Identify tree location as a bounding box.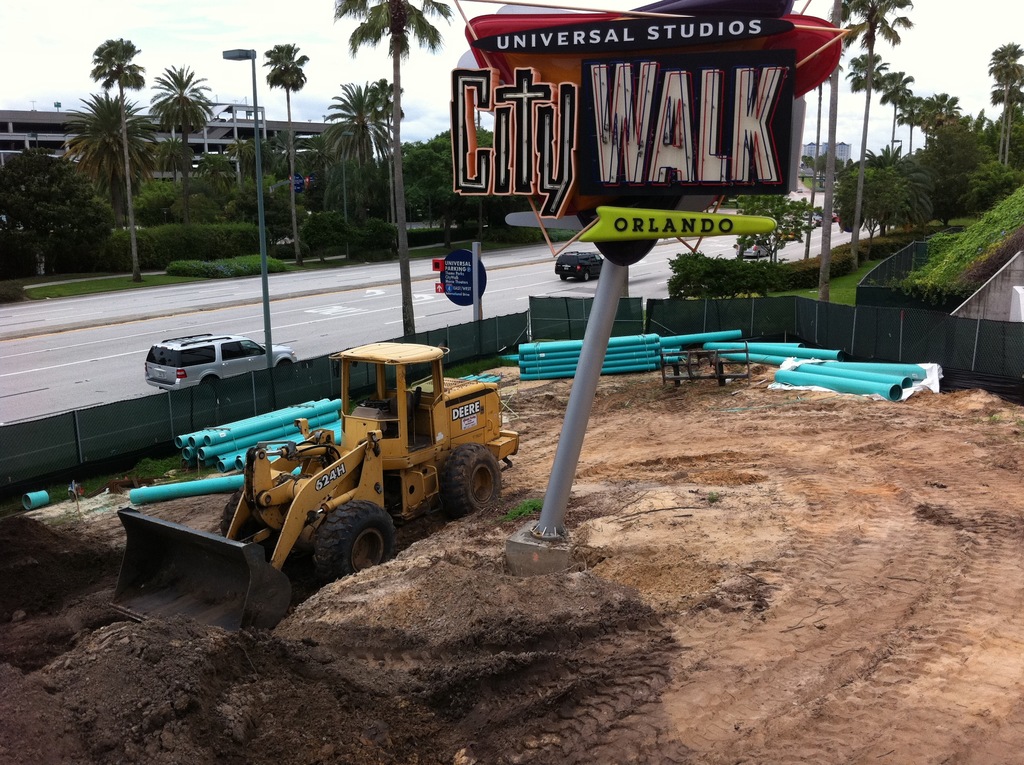
box=[146, 60, 218, 224].
